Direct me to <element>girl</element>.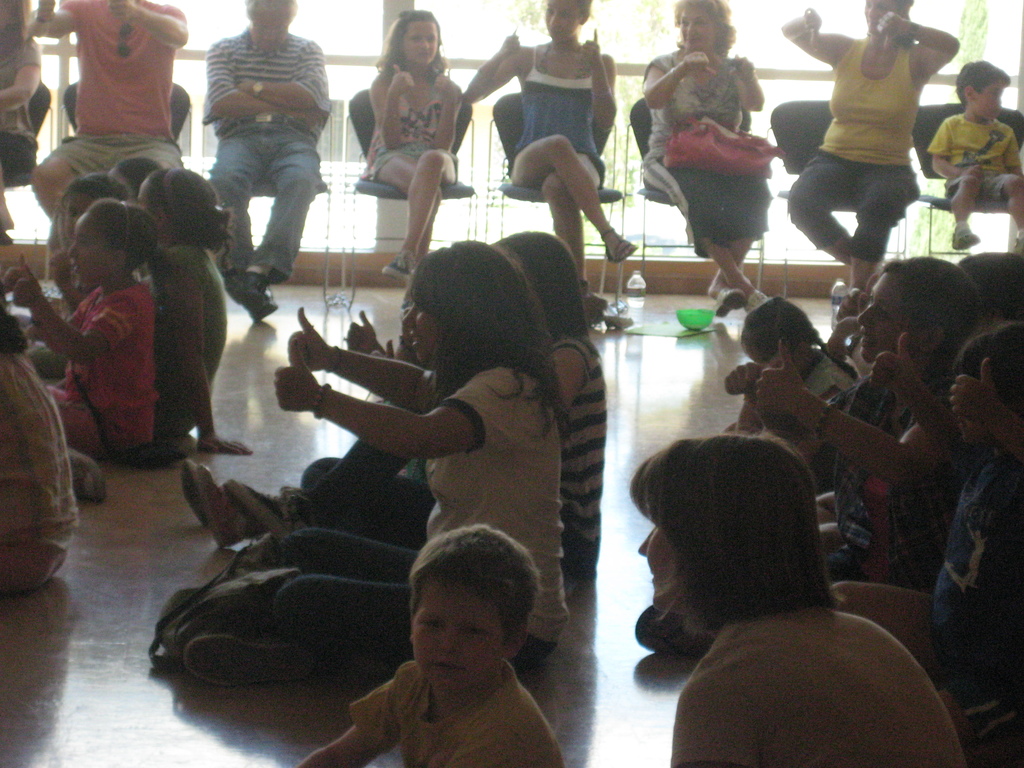
Direction: 360:11:465:276.
